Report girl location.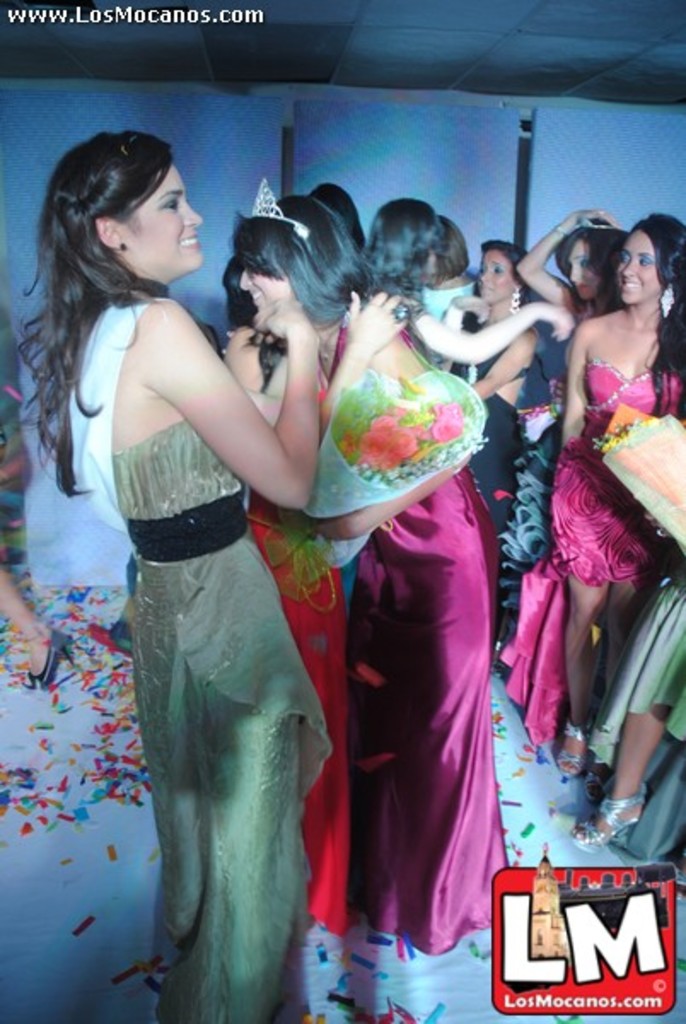
Report: <region>539, 210, 684, 775</region>.
